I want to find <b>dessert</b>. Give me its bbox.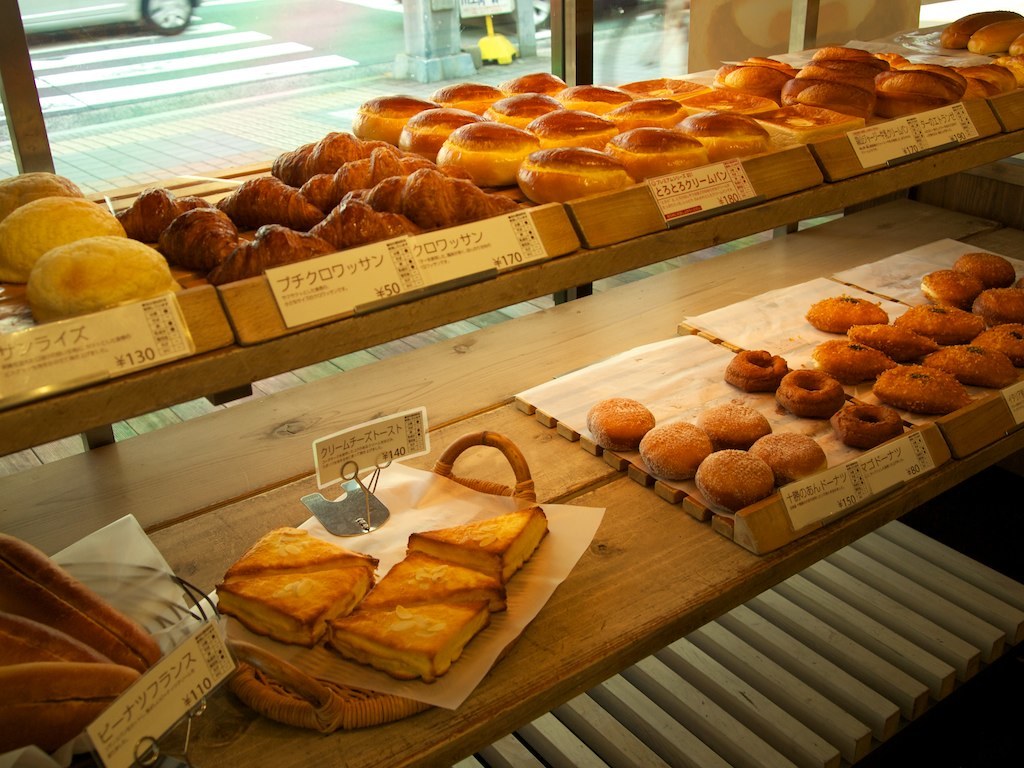
(left=223, top=527, right=388, bottom=645).
